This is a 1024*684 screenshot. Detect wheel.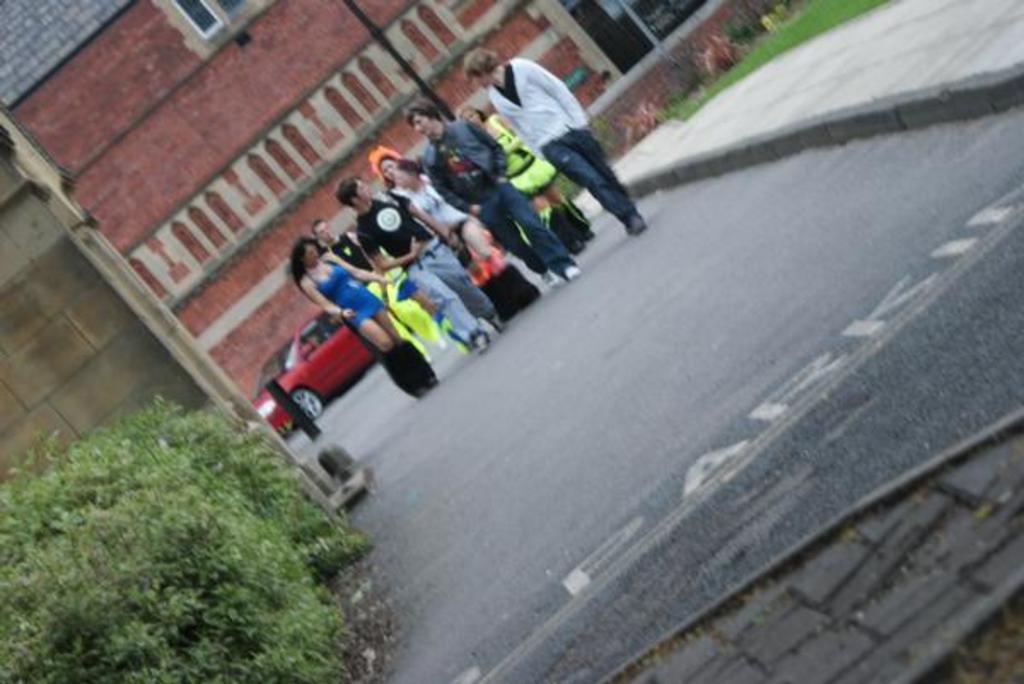
283 387 326 420.
